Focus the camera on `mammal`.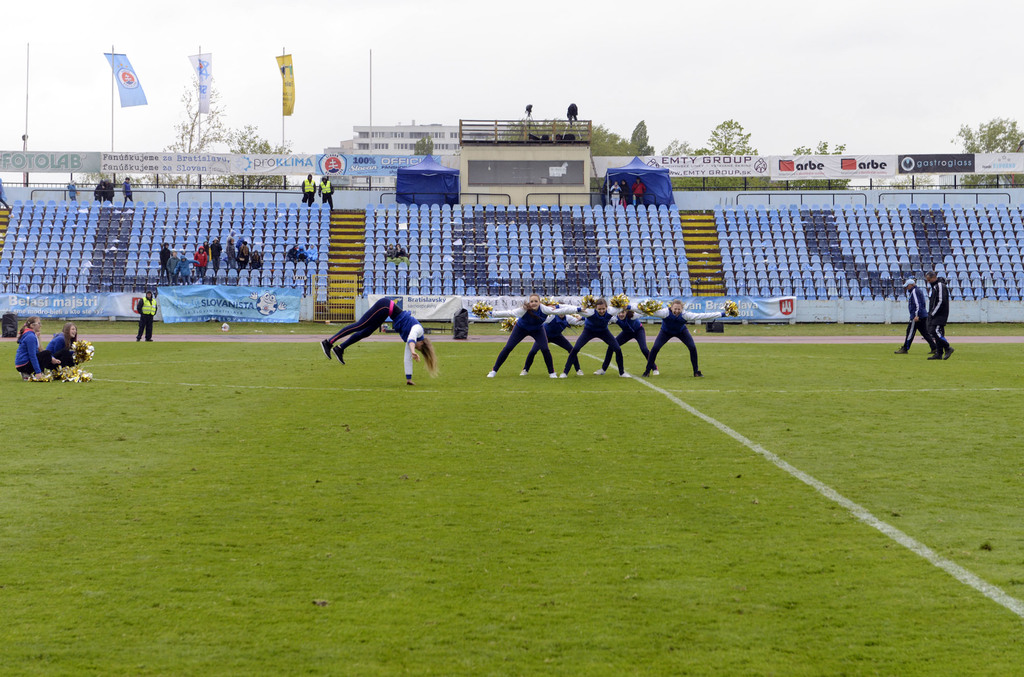
Focus region: [221, 234, 235, 270].
